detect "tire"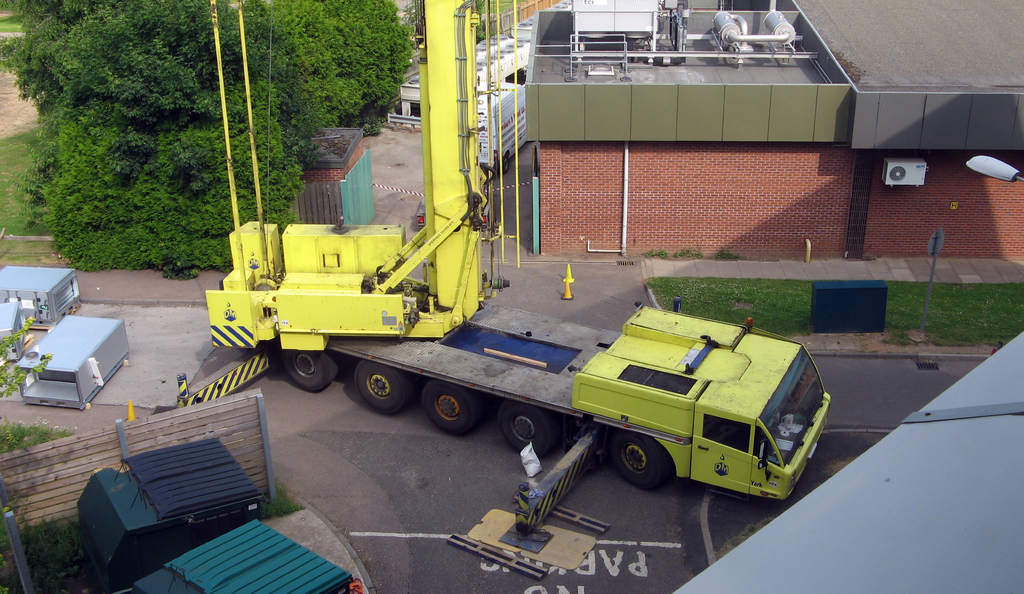
bbox(422, 381, 479, 436)
